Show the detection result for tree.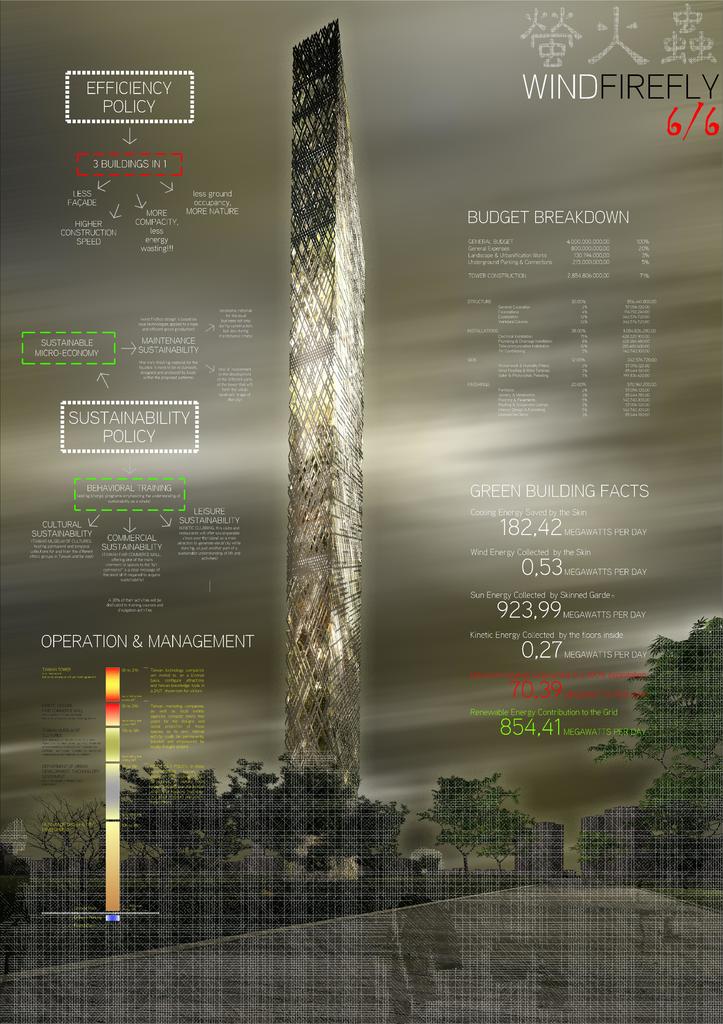
select_region(25, 793, 113, 882).
